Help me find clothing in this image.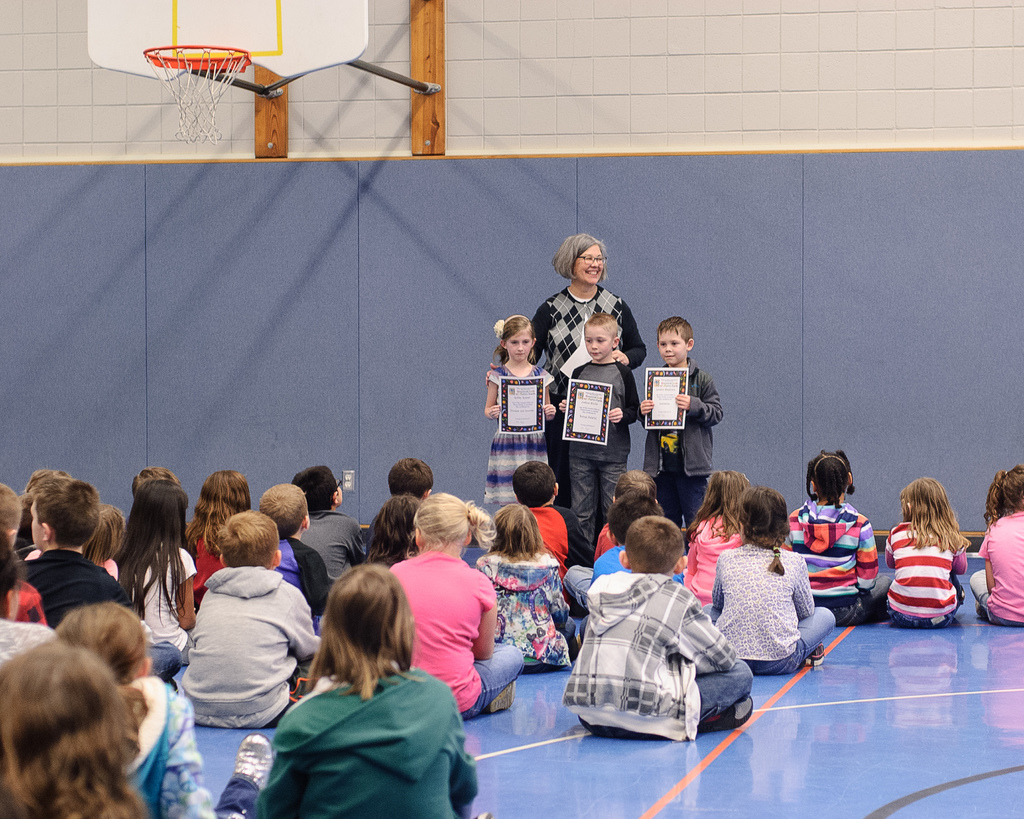
Found it: <box>129,671,256,818</box>.
